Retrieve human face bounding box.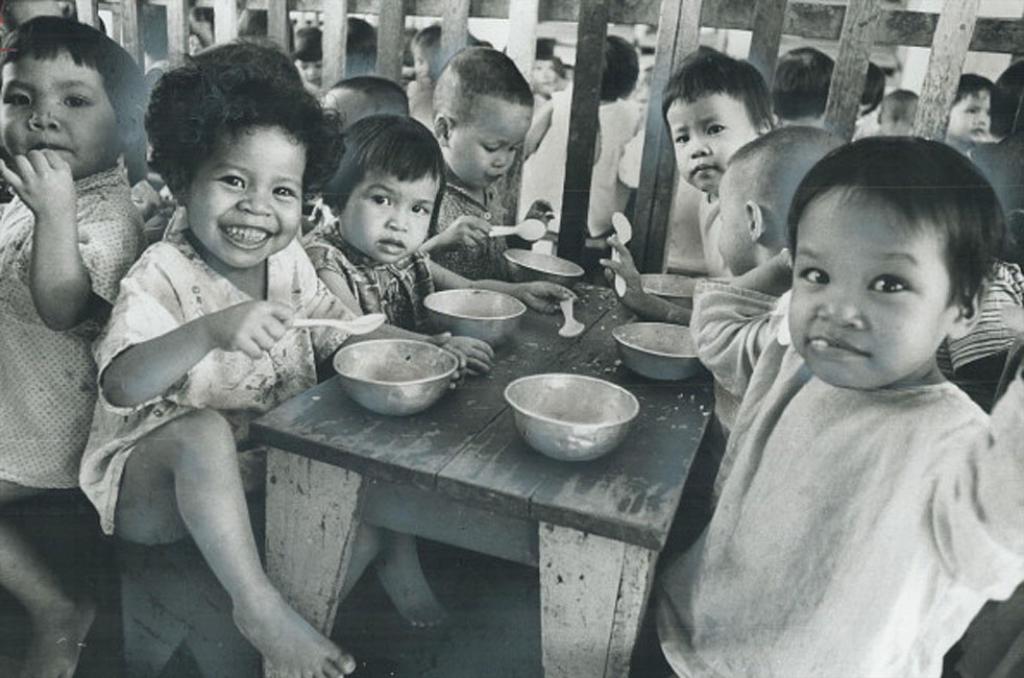
Bounding box: detection(338, 170, 440, 263).
